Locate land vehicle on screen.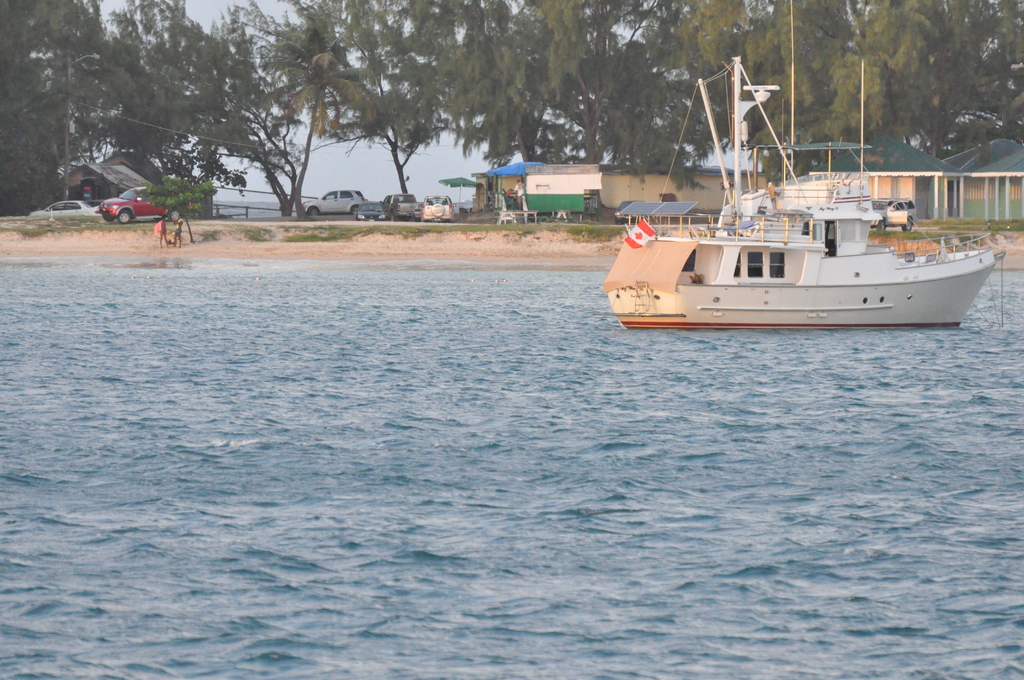
On screen at left=414, top=193, right=456, bottom=220.
